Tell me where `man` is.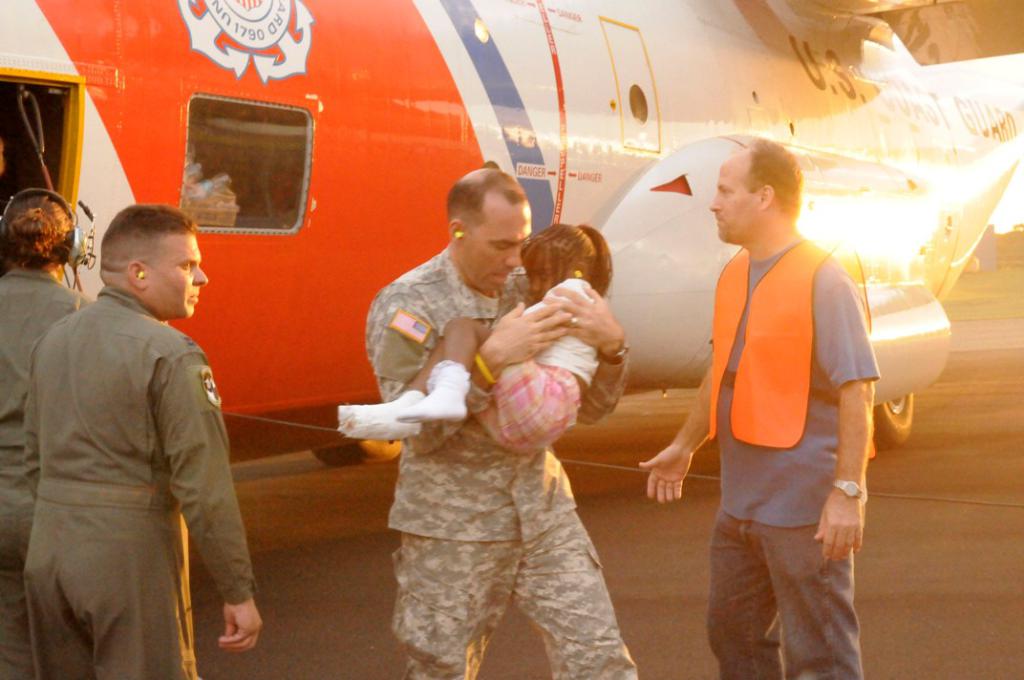
`man` is at Rect(364, 168, 640, 679).
